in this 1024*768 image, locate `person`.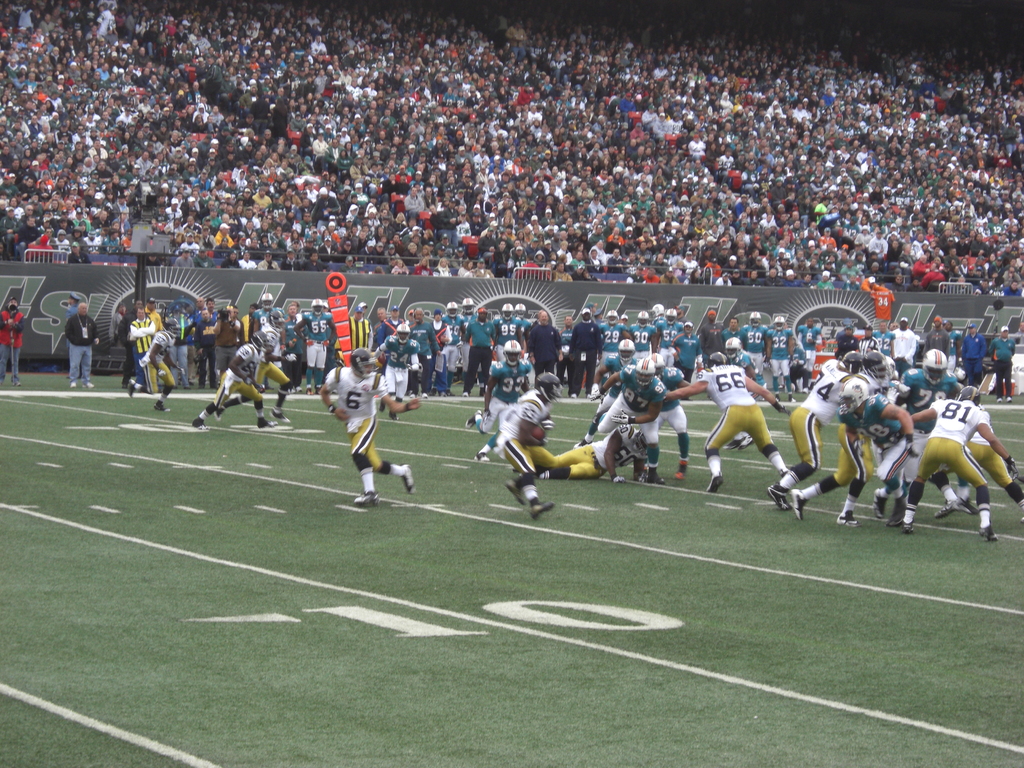
Bounding box: 185,330,282,433.
